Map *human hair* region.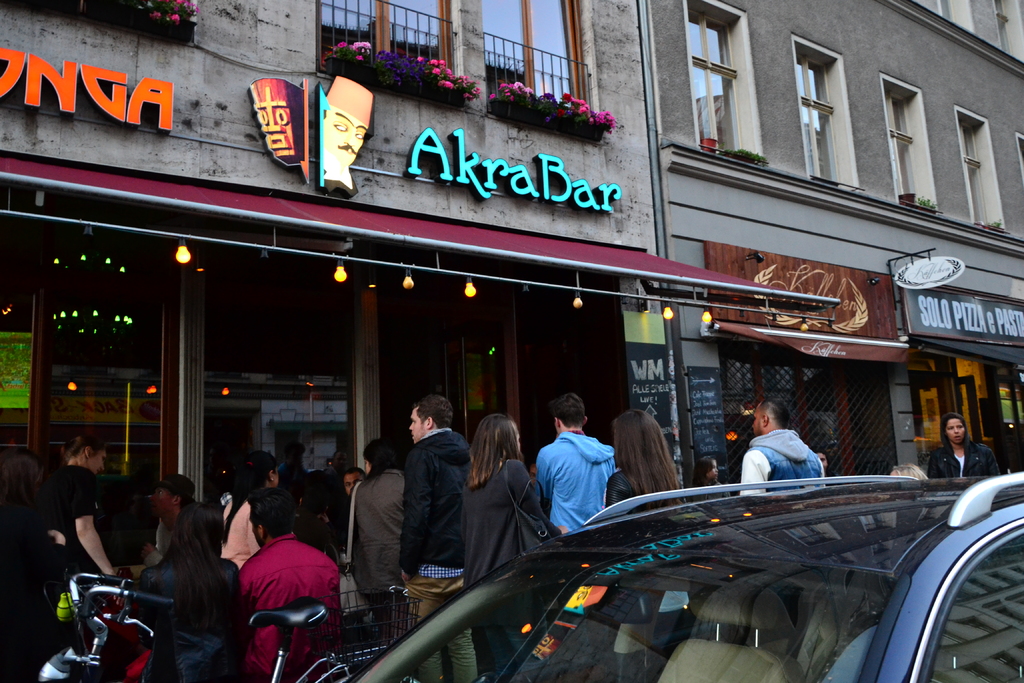
Mapped to rect(413, 390, 460, 431).
